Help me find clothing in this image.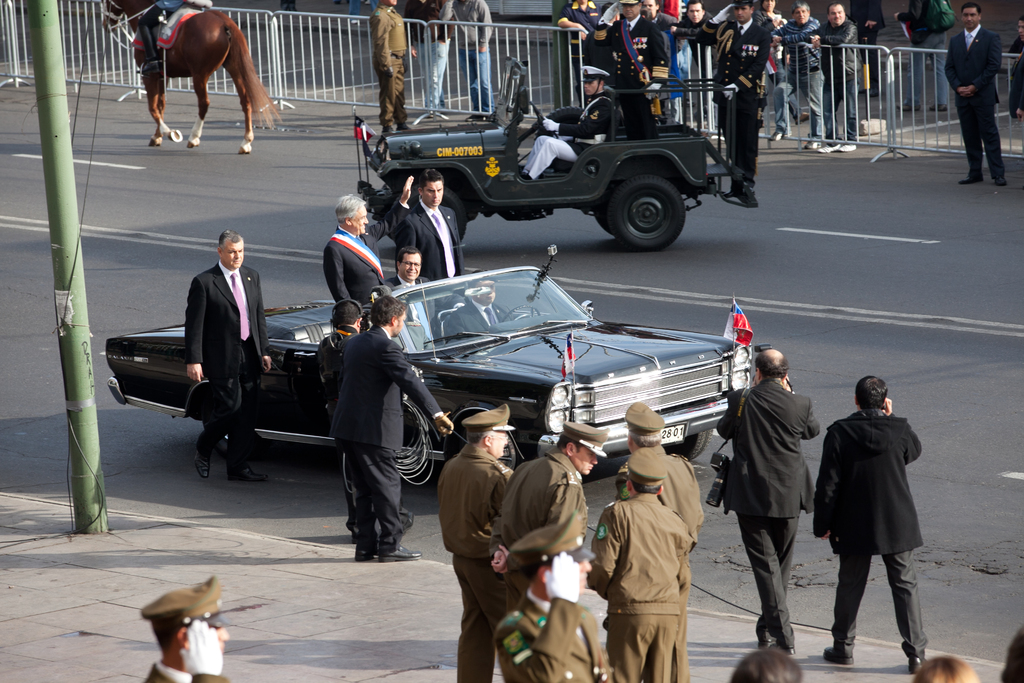
Found it: bbox=[534, 130, 566, 176].
